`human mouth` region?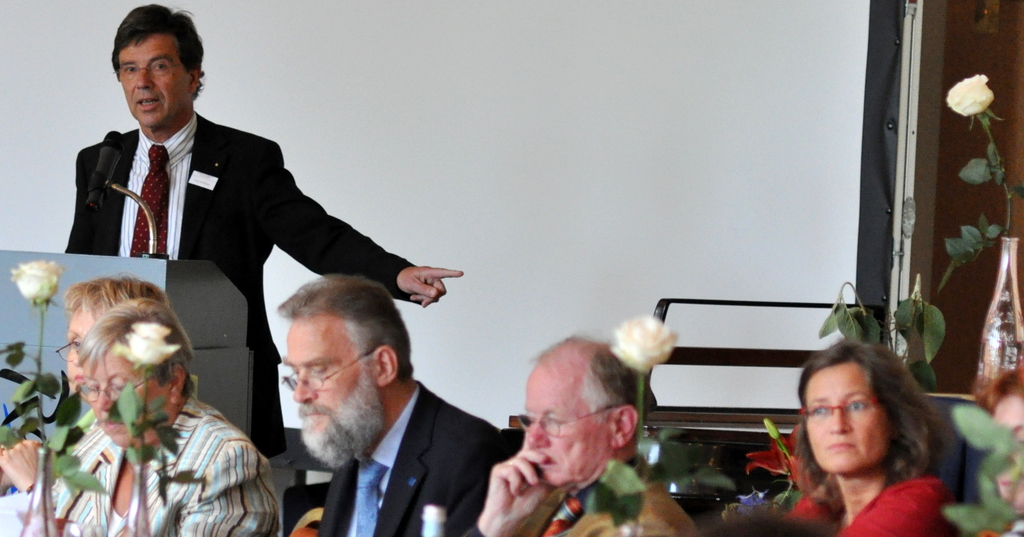
[539,453,560,468]
